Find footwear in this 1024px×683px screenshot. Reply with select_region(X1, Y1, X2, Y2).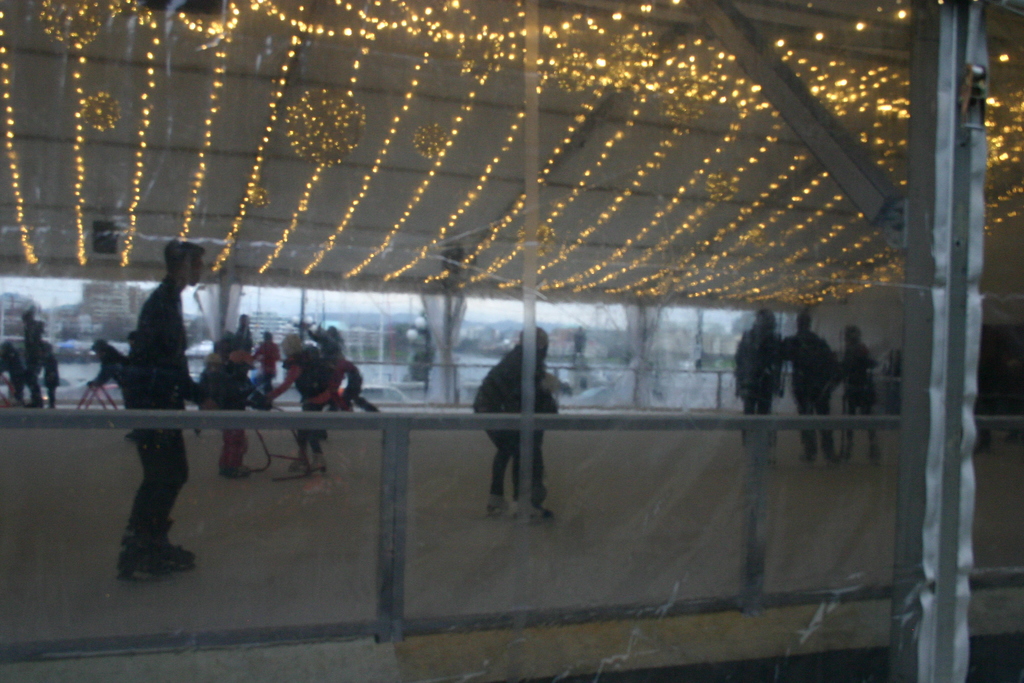
select_region(106, 508, 186, 587).
